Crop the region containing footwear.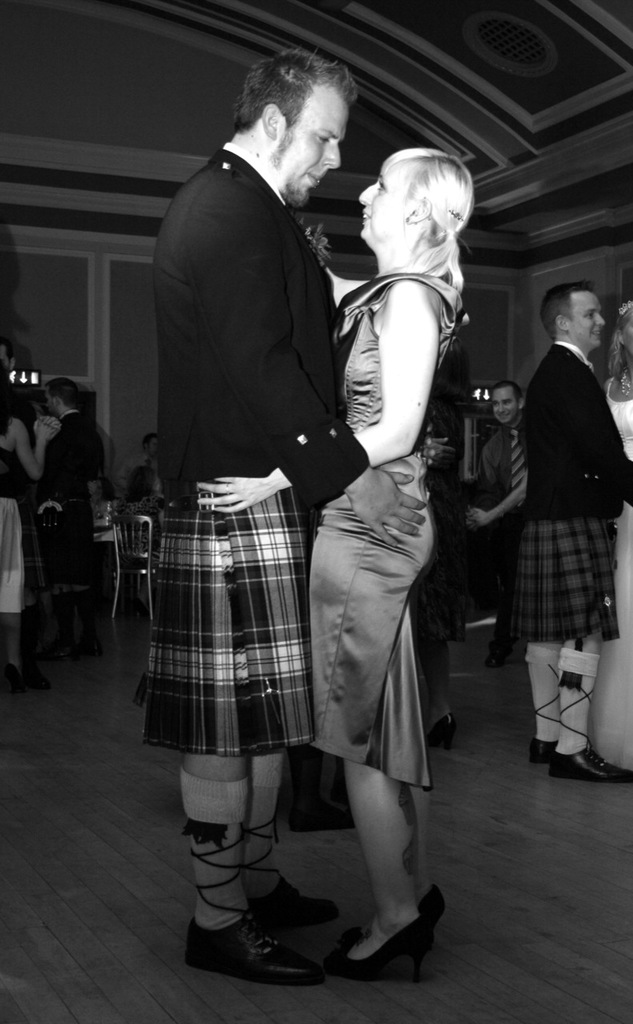
Crop region: (left=428, top=714, right=460, bottom=750).
